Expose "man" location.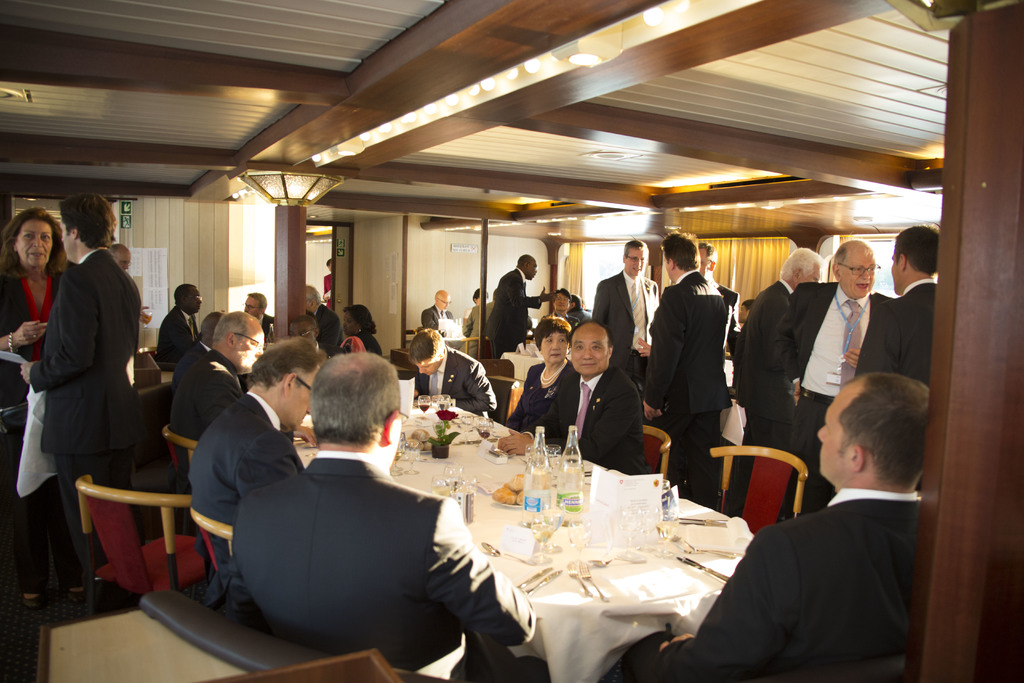
Exposed at [left=241, top=292, right=284, bottom=344].
